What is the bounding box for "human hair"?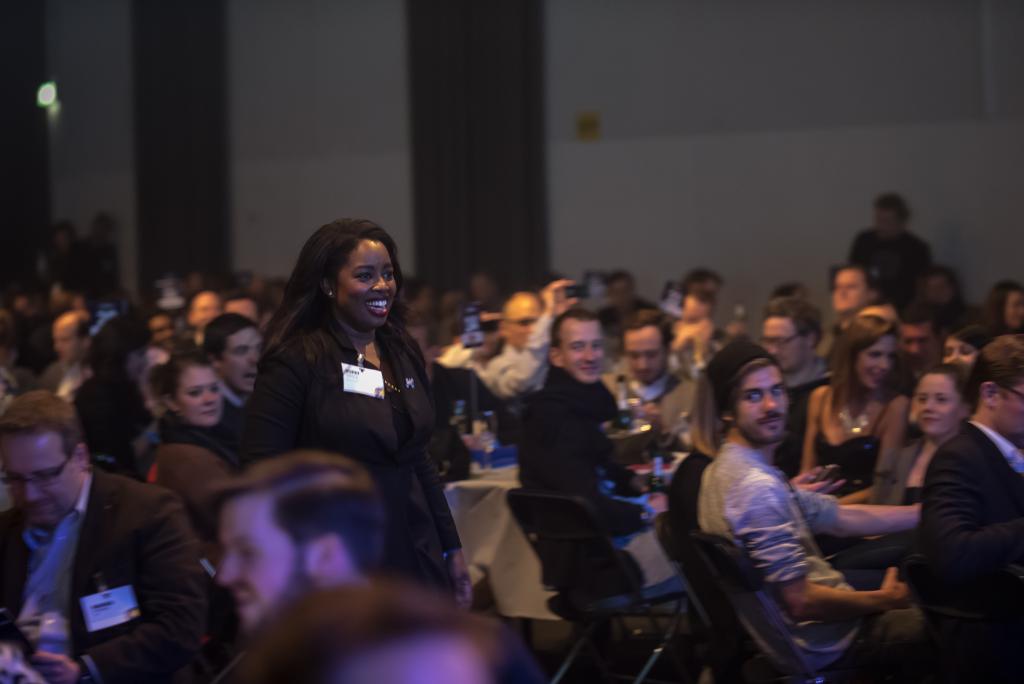
548 308 598 352.
